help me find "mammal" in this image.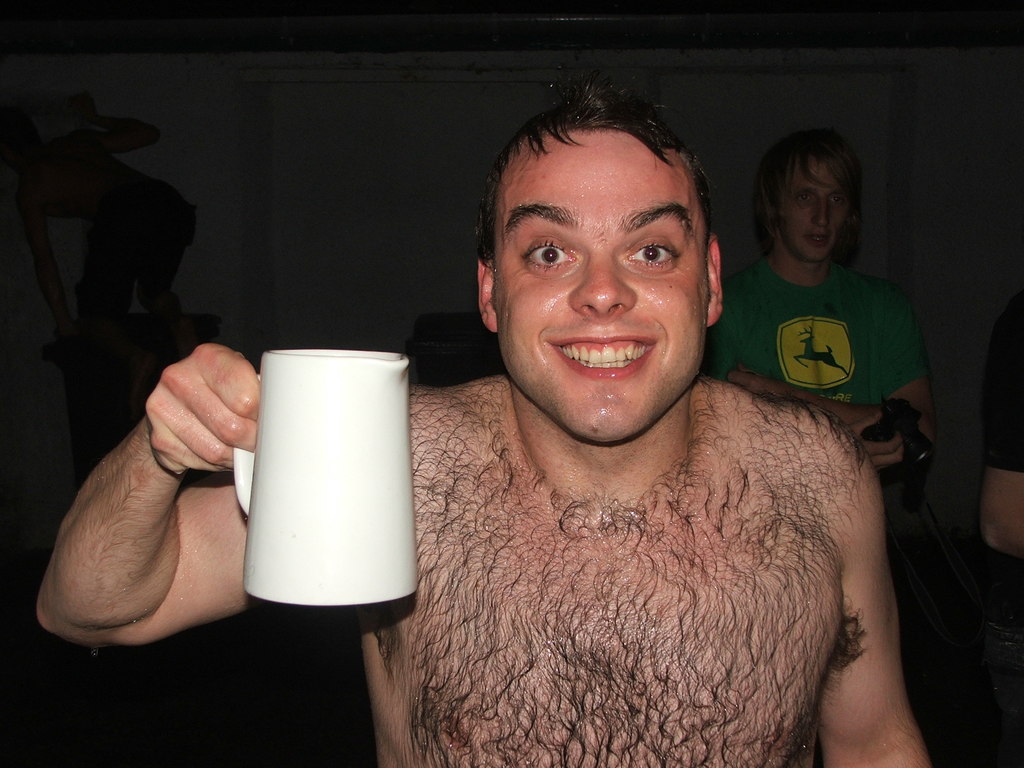
Found it: left=972, top=288, right=1023, bottom=556.
